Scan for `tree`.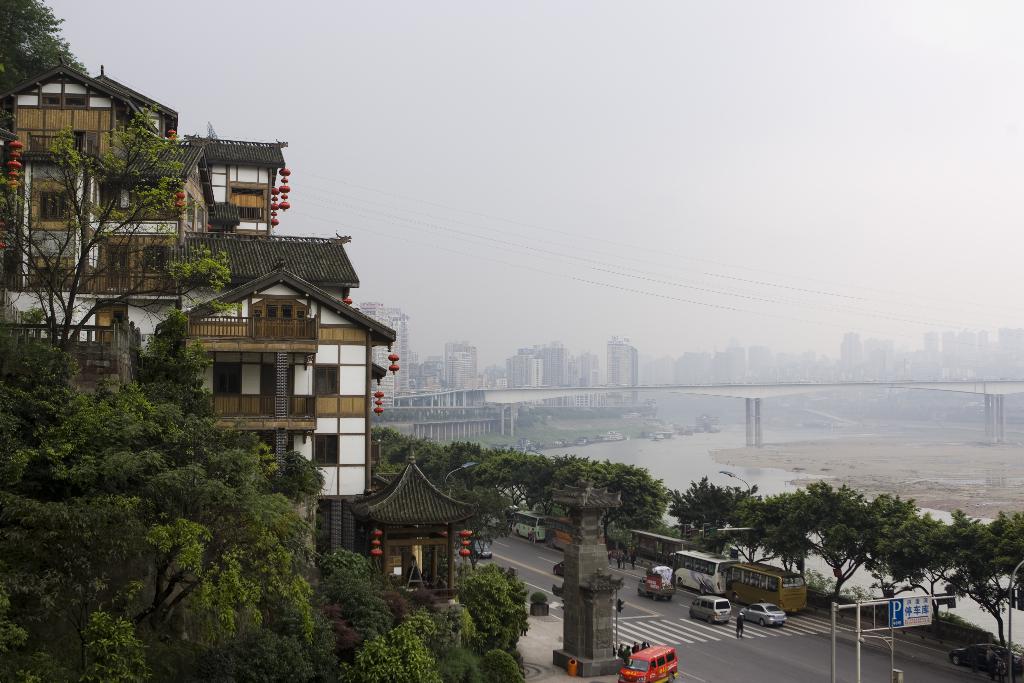
Scan result: <box>992,507,1023,616</box>.
